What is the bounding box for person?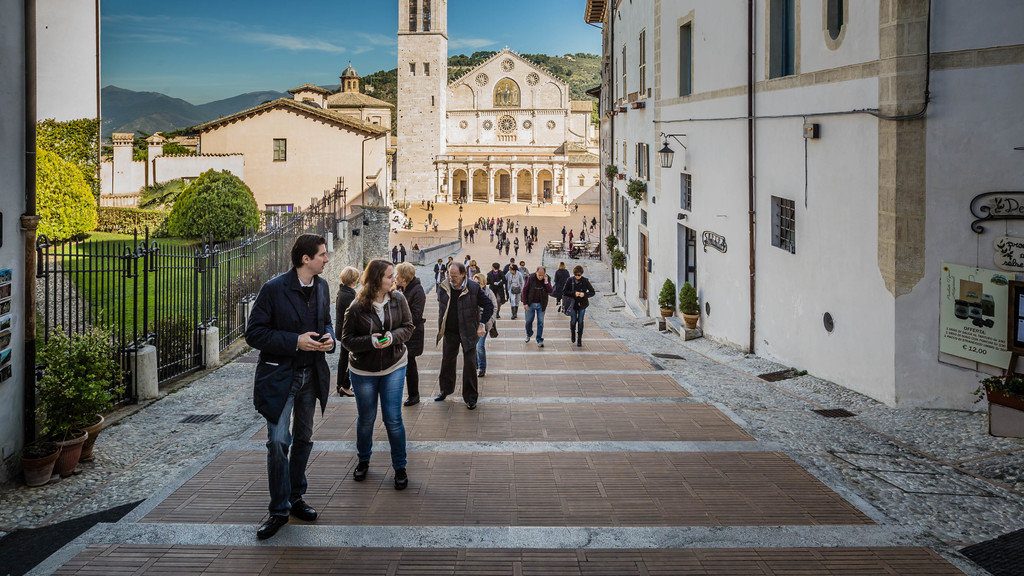
select_region(390, 244, 399, 260).
